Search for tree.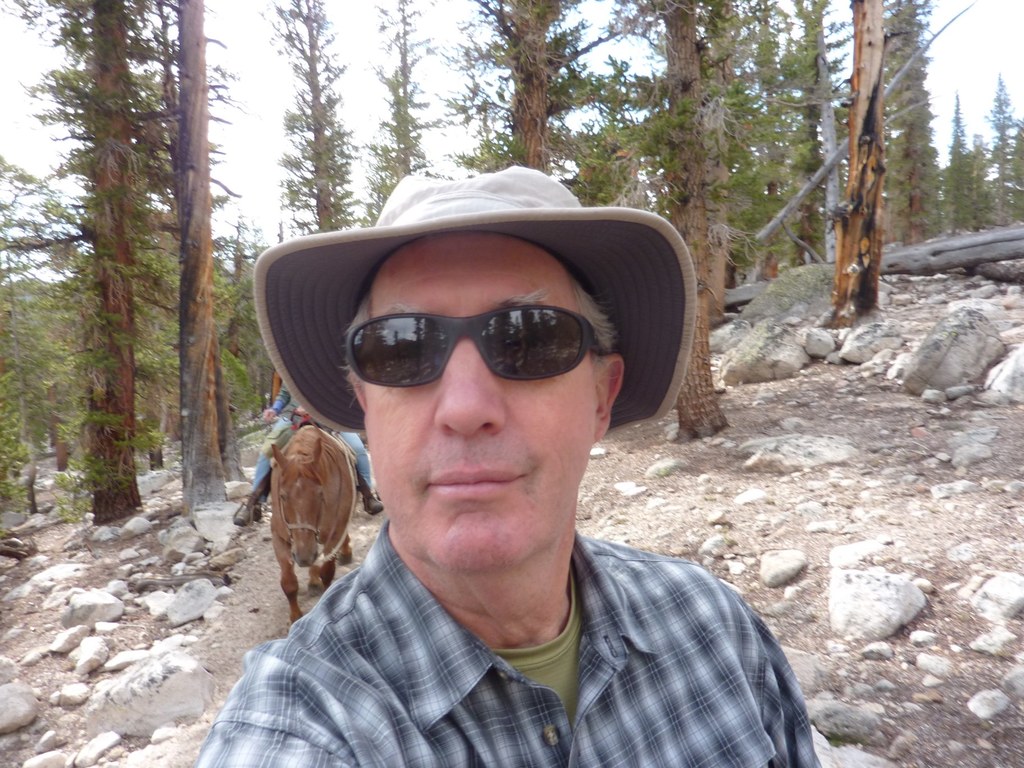
Found at box(886, 0, 941, 252).
